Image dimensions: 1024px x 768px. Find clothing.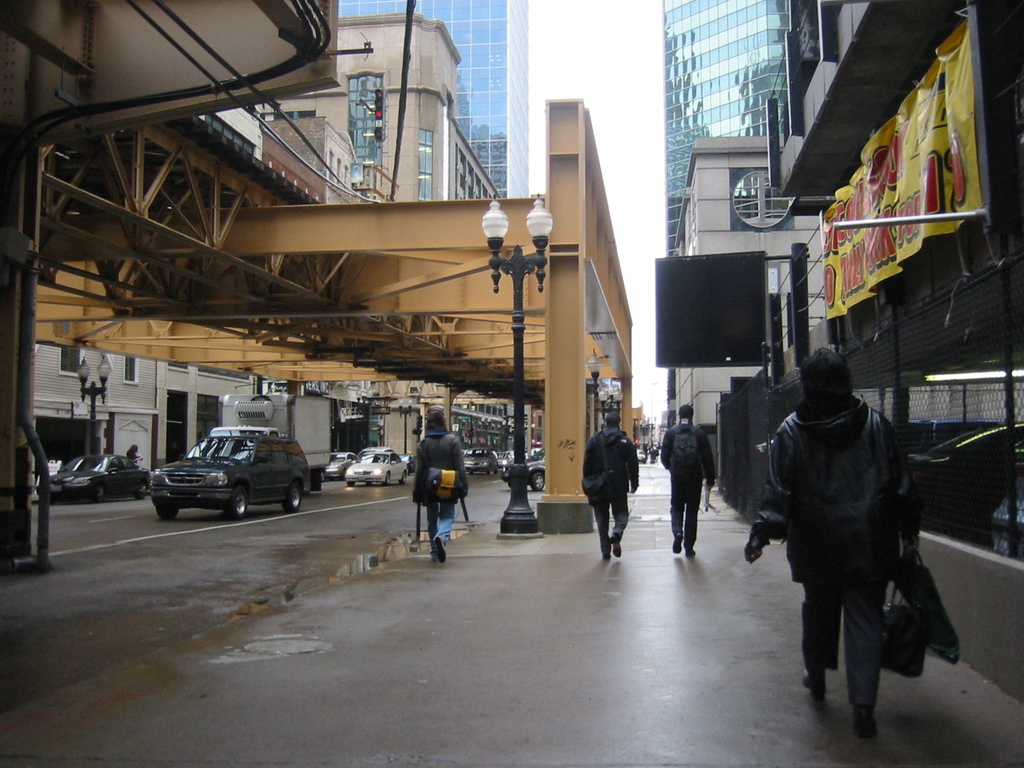
<bbox>650, 396, 719, 557</bbox>.
